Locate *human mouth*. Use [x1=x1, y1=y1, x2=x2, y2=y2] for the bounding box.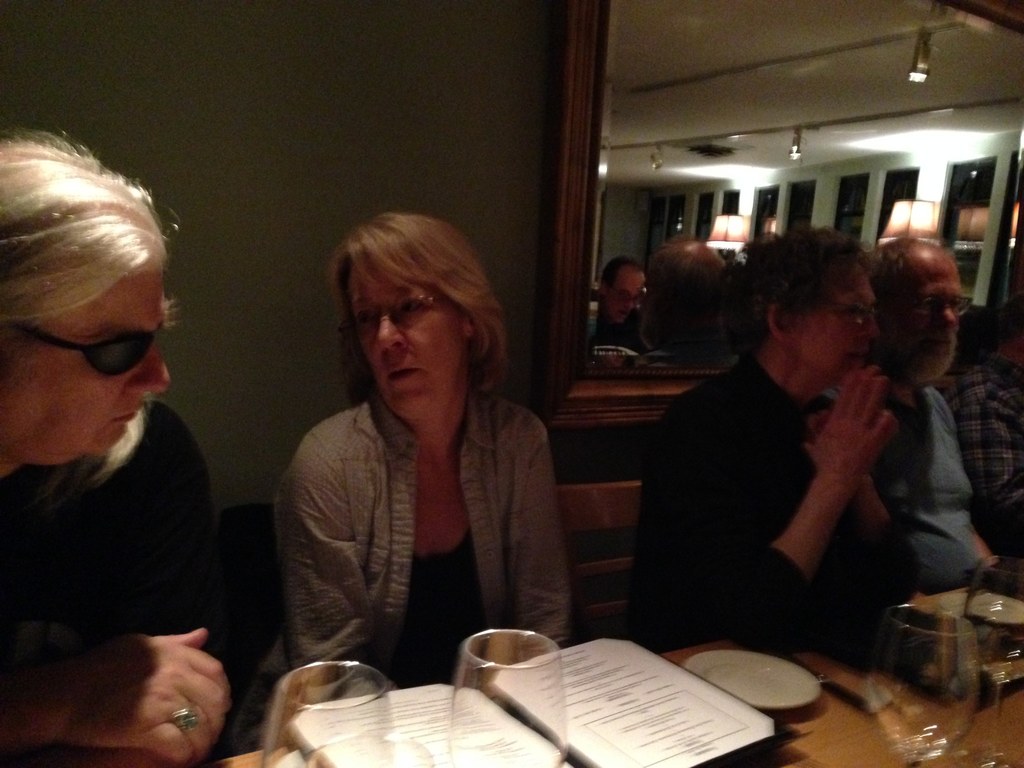
[x1=118, y1=401, x2=134, y2=436].
